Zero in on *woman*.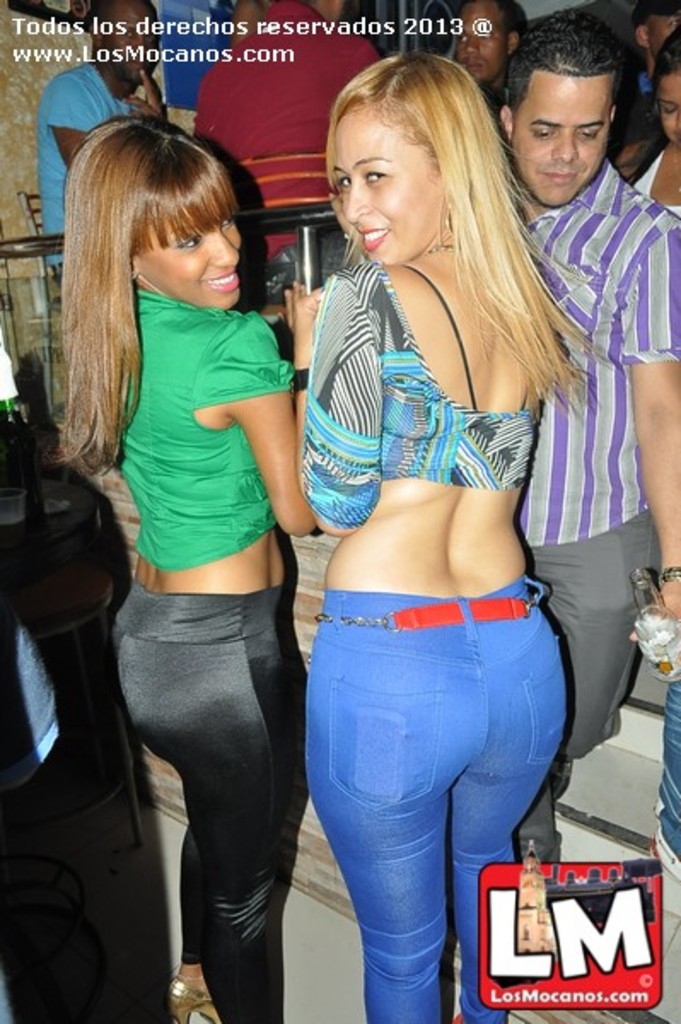
Zeroed in: 65, 119, 311, 1022.
